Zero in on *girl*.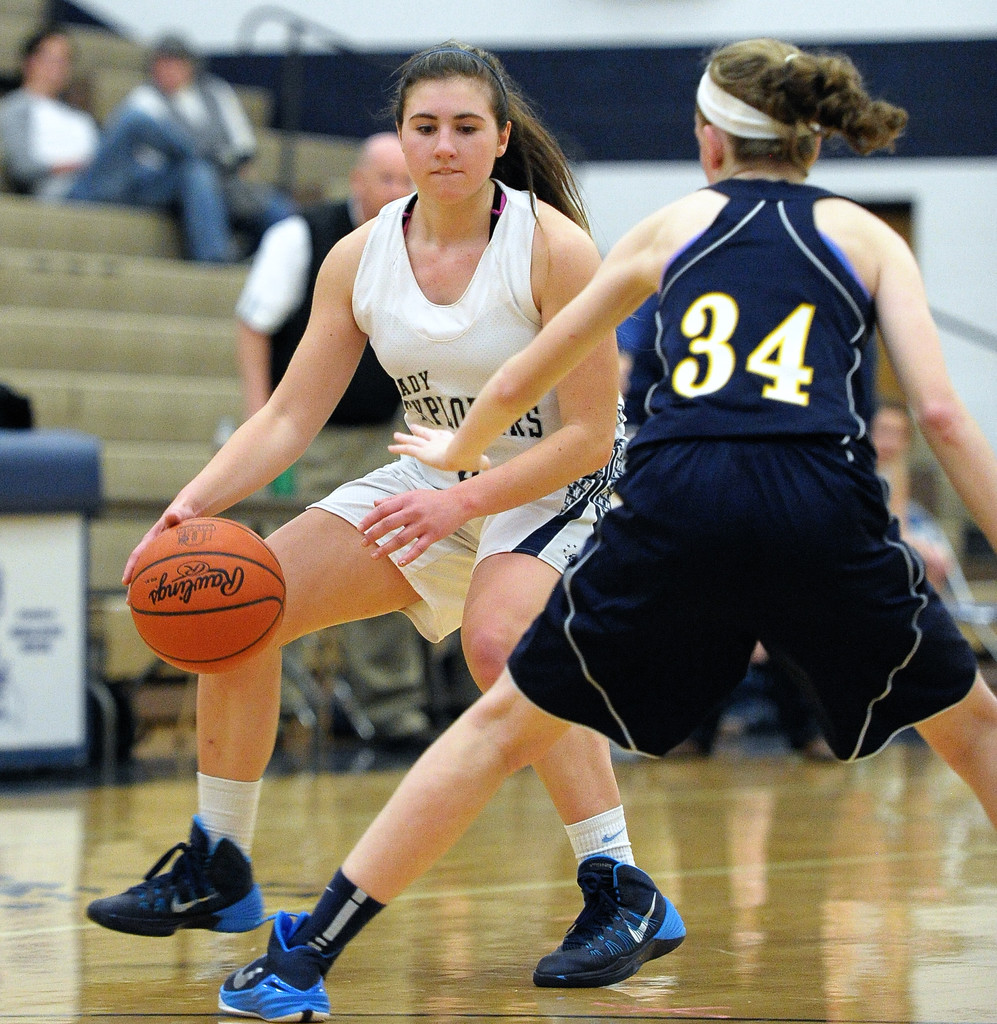
Zeroed in: (83,37,683,987).
